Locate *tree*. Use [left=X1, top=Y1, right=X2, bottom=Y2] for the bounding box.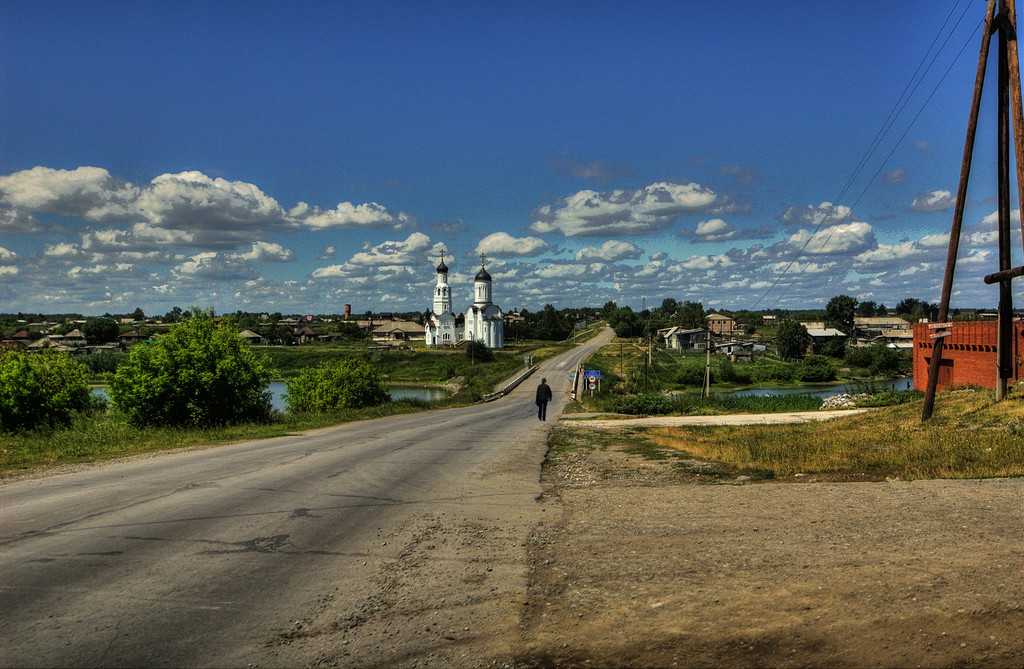
[left=284, top=346, right=398, bottom=419].
